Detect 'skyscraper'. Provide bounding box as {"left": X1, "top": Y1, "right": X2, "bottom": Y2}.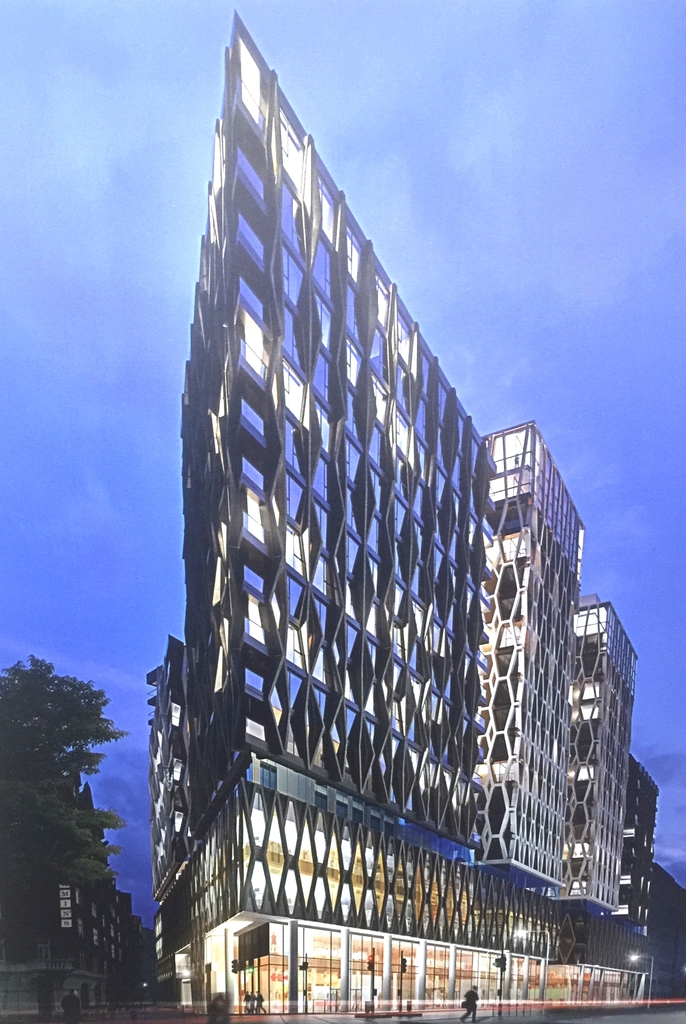
{"left": 143, "top": 0, "right": 666, "bottom": 993}.
